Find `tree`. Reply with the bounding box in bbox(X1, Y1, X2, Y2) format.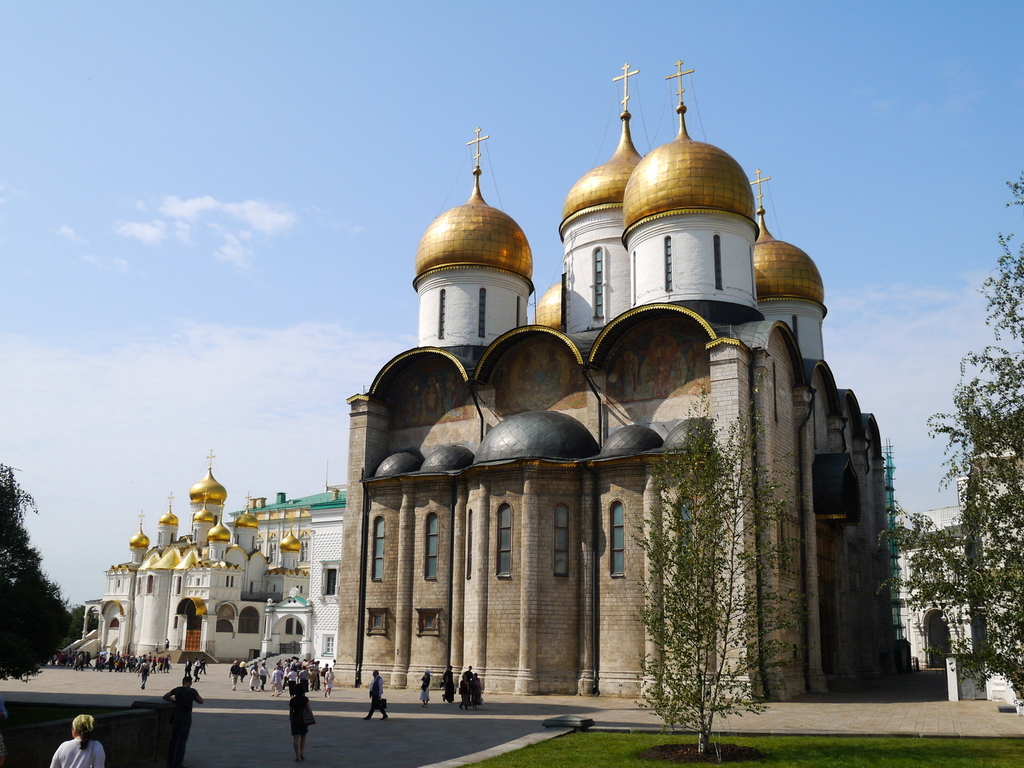
bbox(626, 384, 799, 760).
